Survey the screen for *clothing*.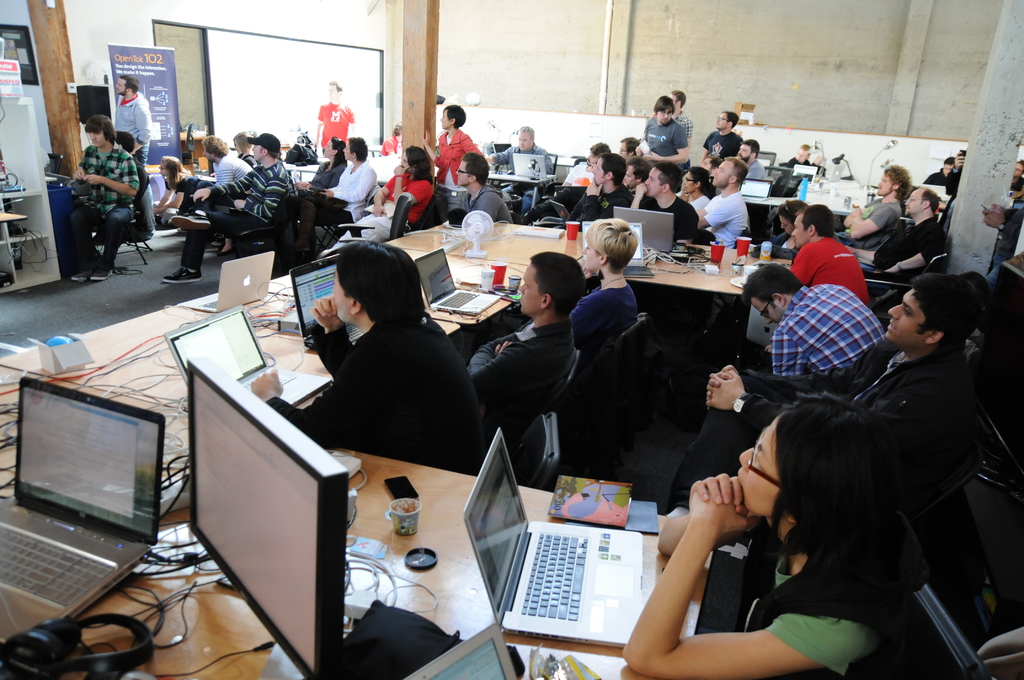
Survey found: x1=570, y1=181, x2=632, y2=225.
